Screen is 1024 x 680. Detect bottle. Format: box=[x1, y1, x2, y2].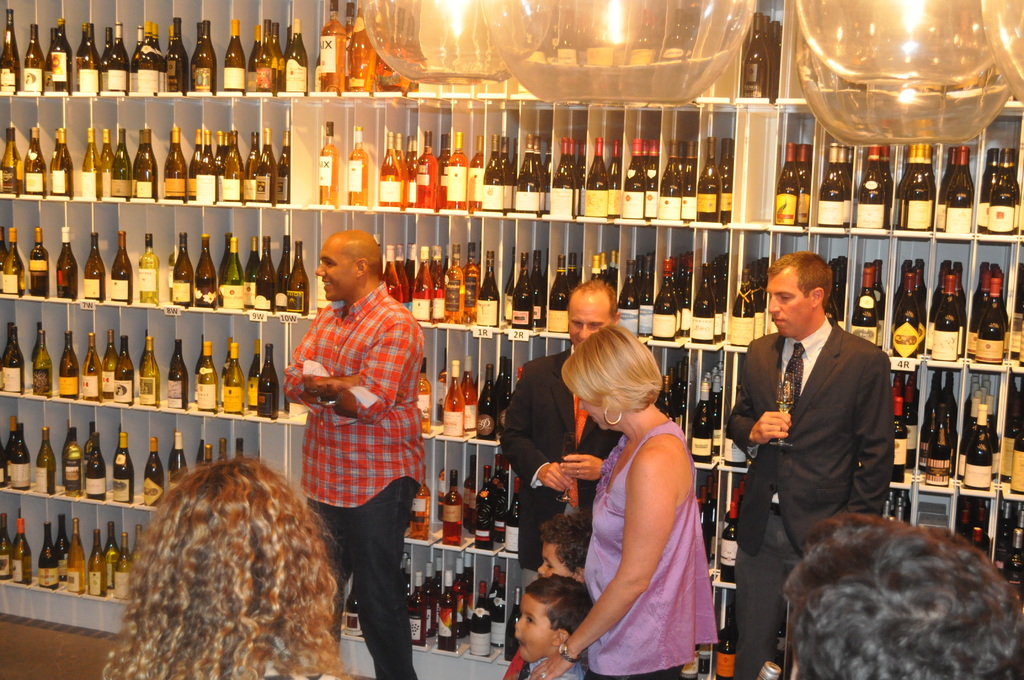
box=[255, 230, 280, 315].
